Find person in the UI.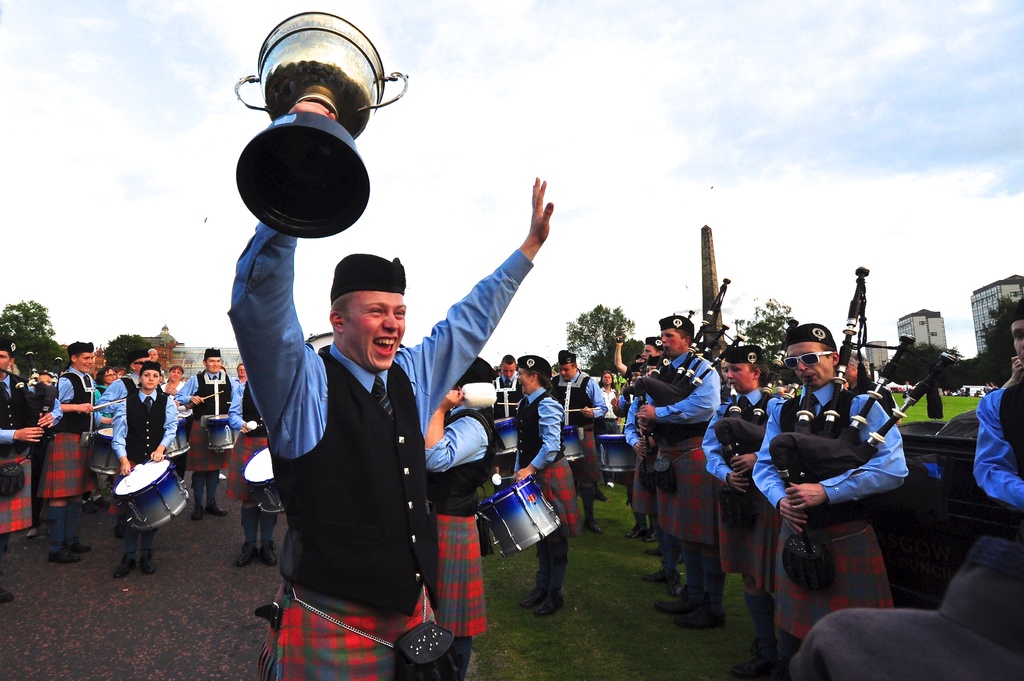
UI element at [x1=102, y1=360, x2=176, y2=589].
